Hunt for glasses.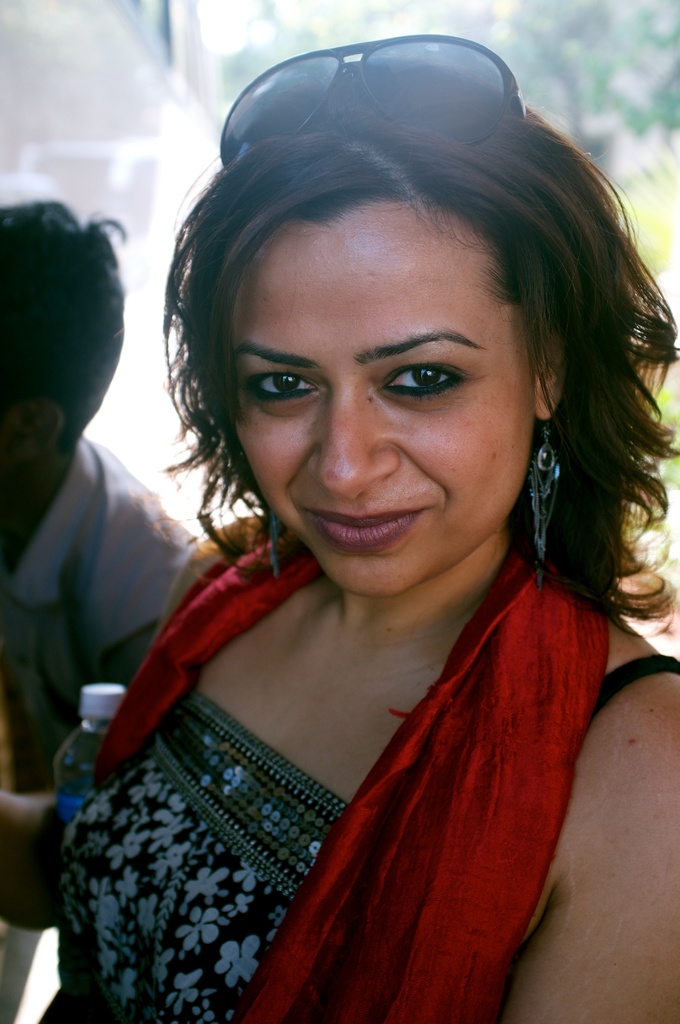
Hunted down at bbox=[207, 32, 553, 161].
